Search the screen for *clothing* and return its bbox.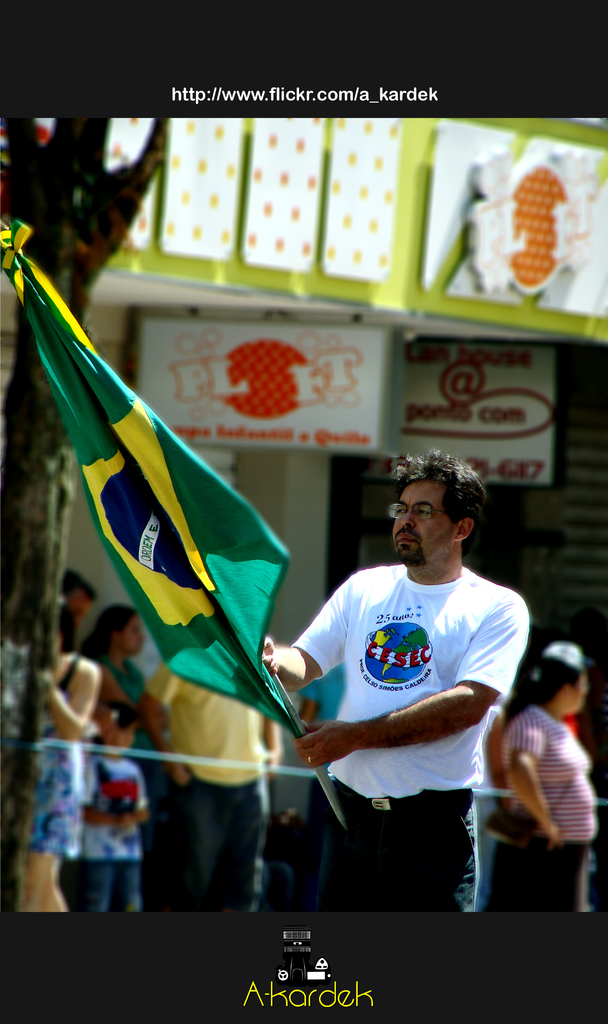
Found: Rect(93, 648, 156, 792).
